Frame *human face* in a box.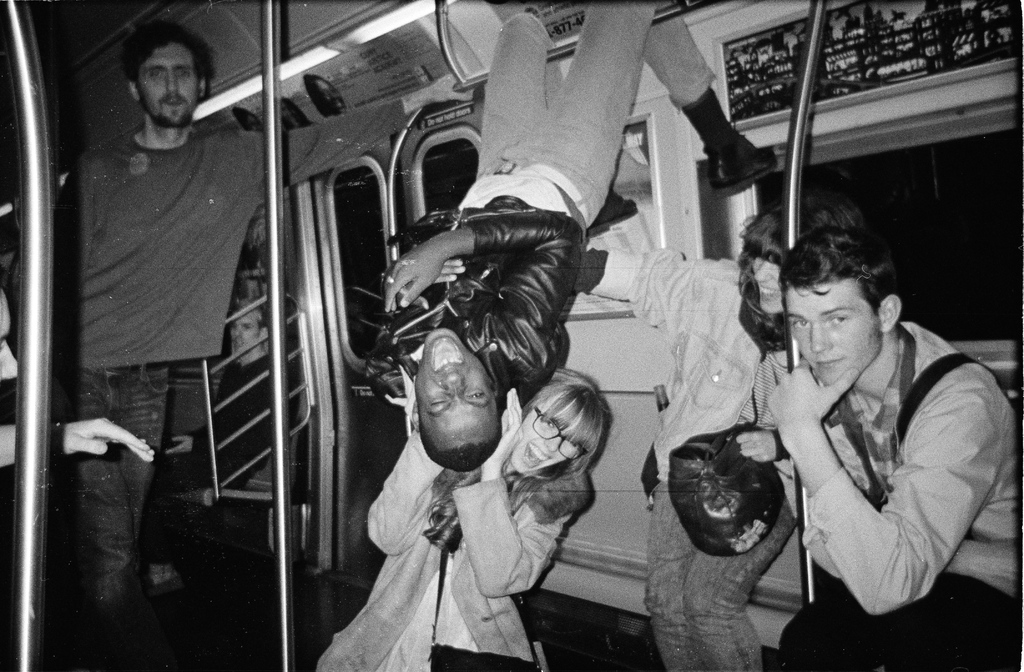
pyautogui.locateOnScreen(230, 312, 259, 351).
